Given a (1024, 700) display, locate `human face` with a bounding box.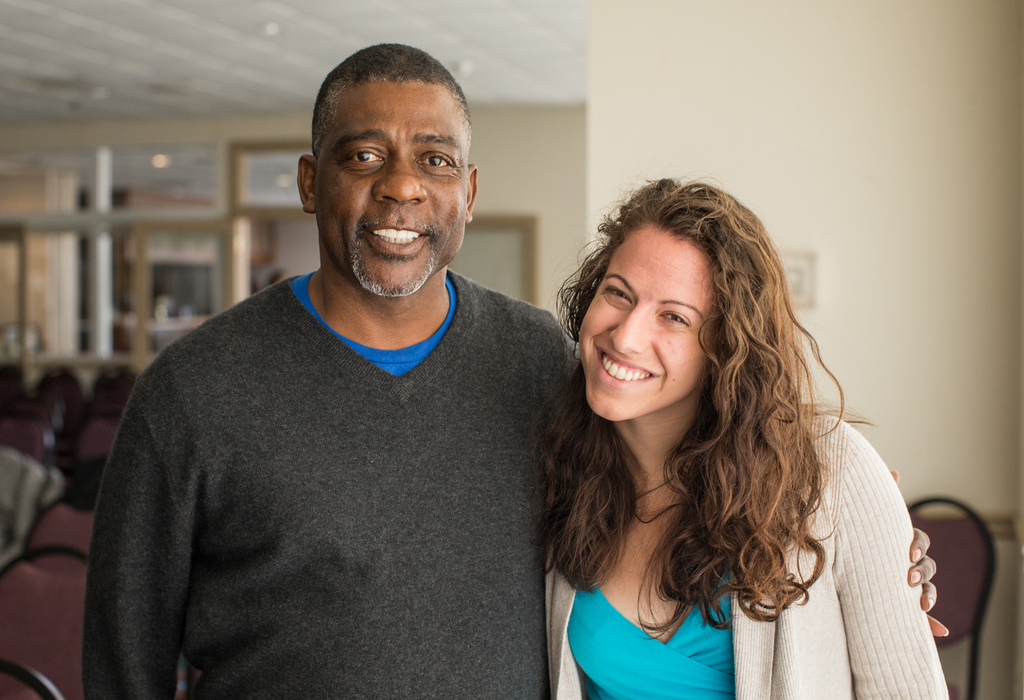
Located: [left=576, top=221, right=709, bottom=422].
